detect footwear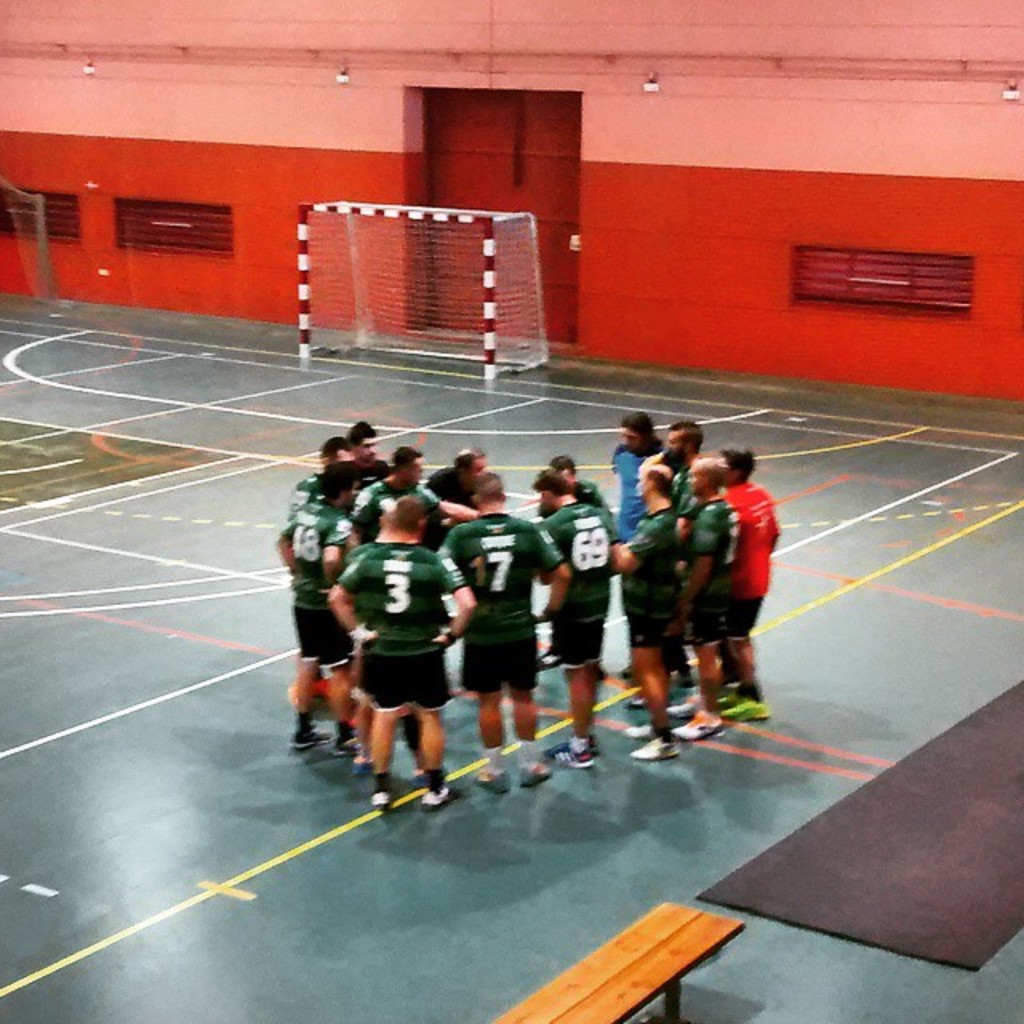
{"x1": 366, "y1": 781, "x2": 394, "y2": 816}
